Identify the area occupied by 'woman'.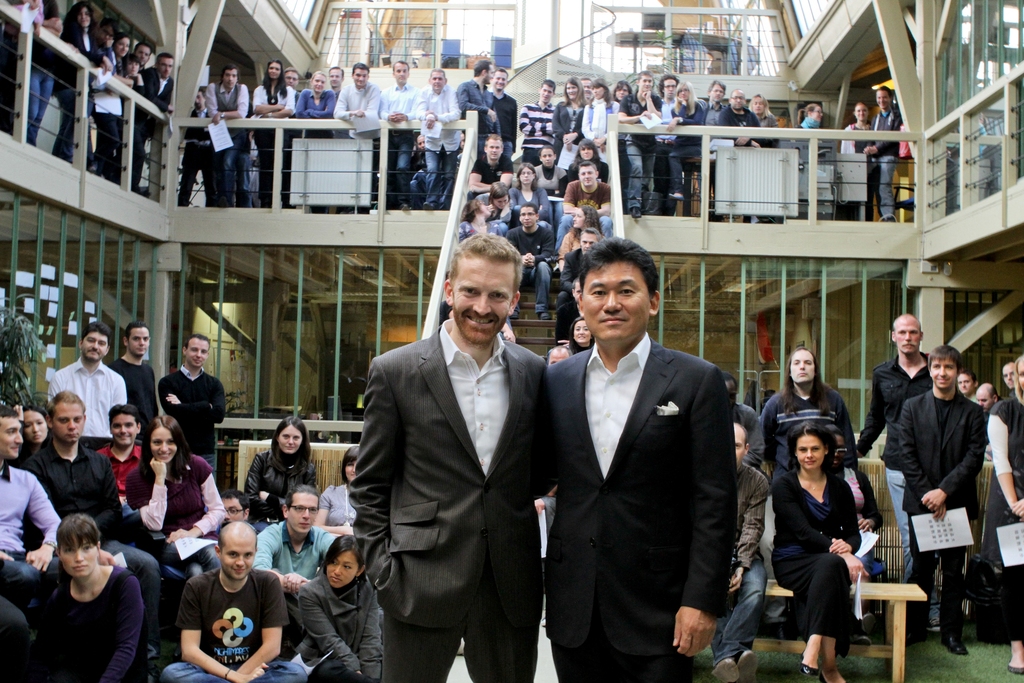
Area: locate(564, 312, 596, 355).
